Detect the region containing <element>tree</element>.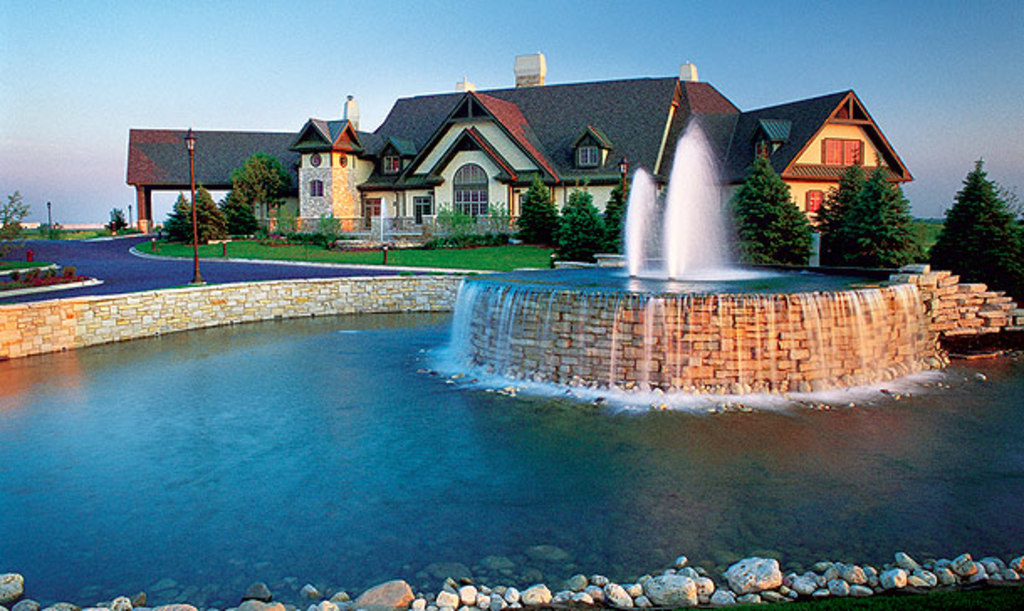
region(713, 158, 809, 272).
